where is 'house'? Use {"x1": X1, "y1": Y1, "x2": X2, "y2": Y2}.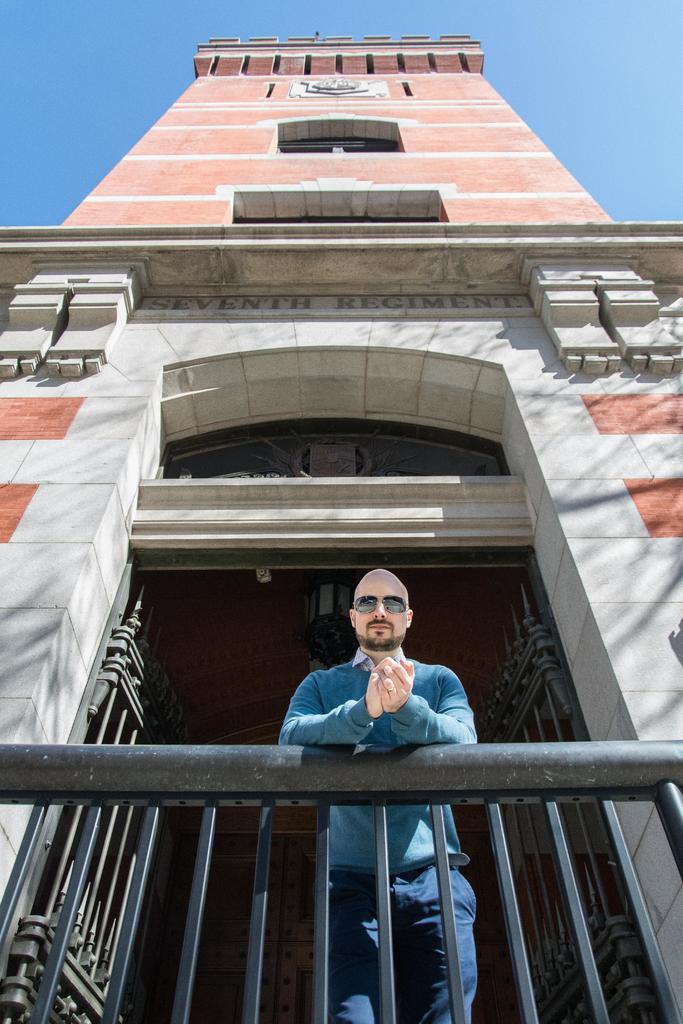
{"x1": 0, "y1": 29, "x2": 682, "y2": 1023}.
